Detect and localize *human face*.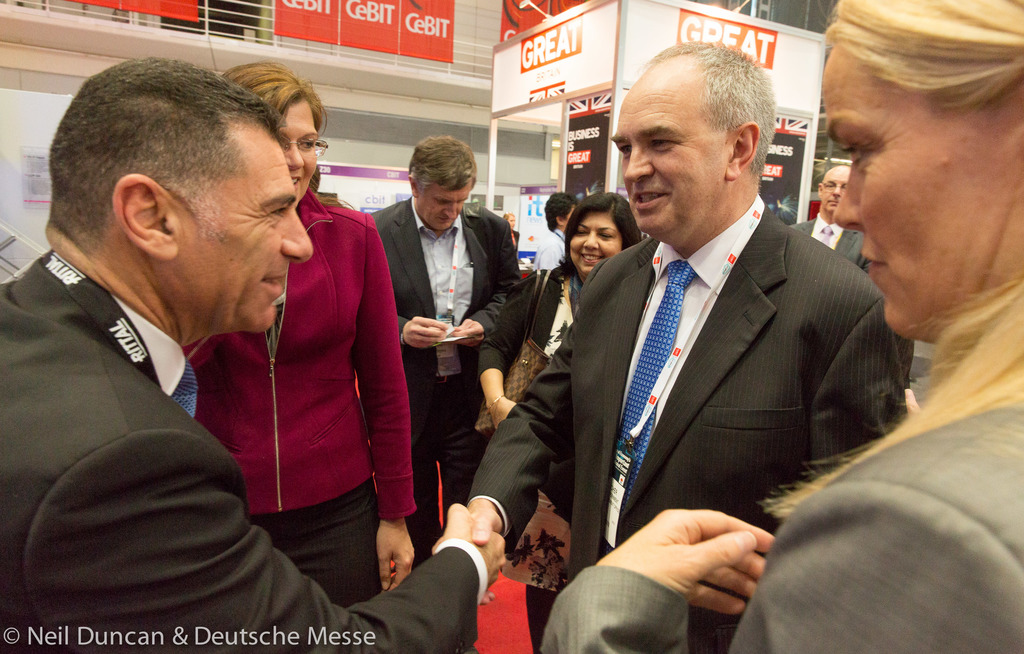
Localized at [left=275, top=103, right=319, bottom=208].
